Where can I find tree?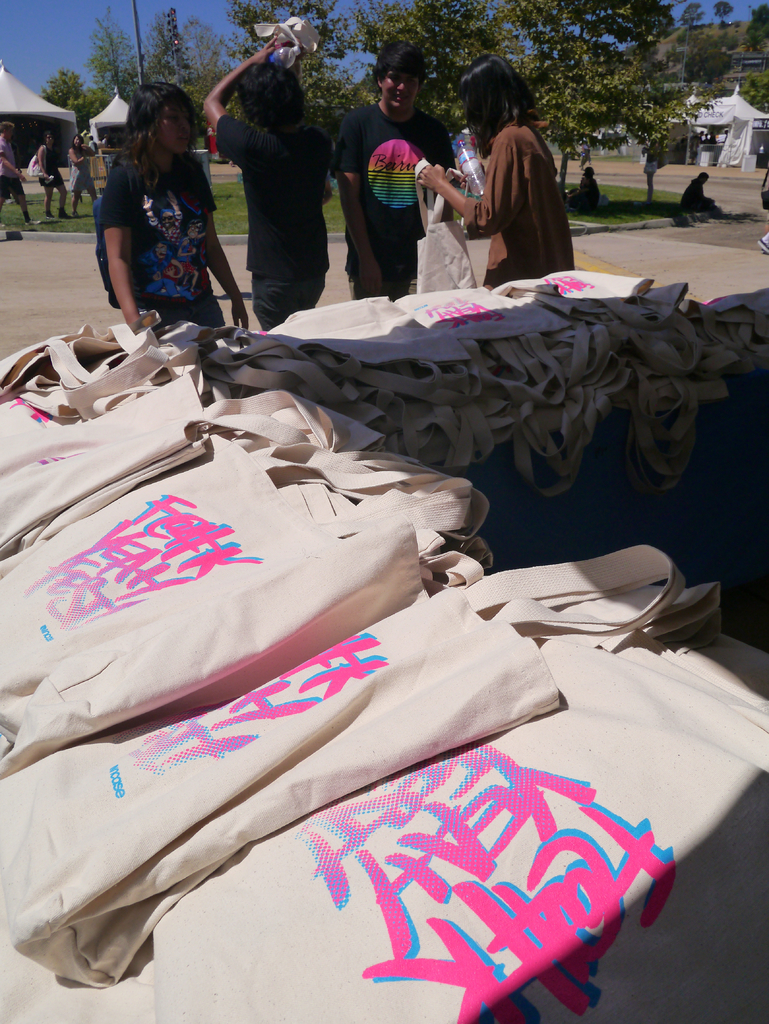
You can find it at <bbox>680, 1, 706, 27</bbox>.
